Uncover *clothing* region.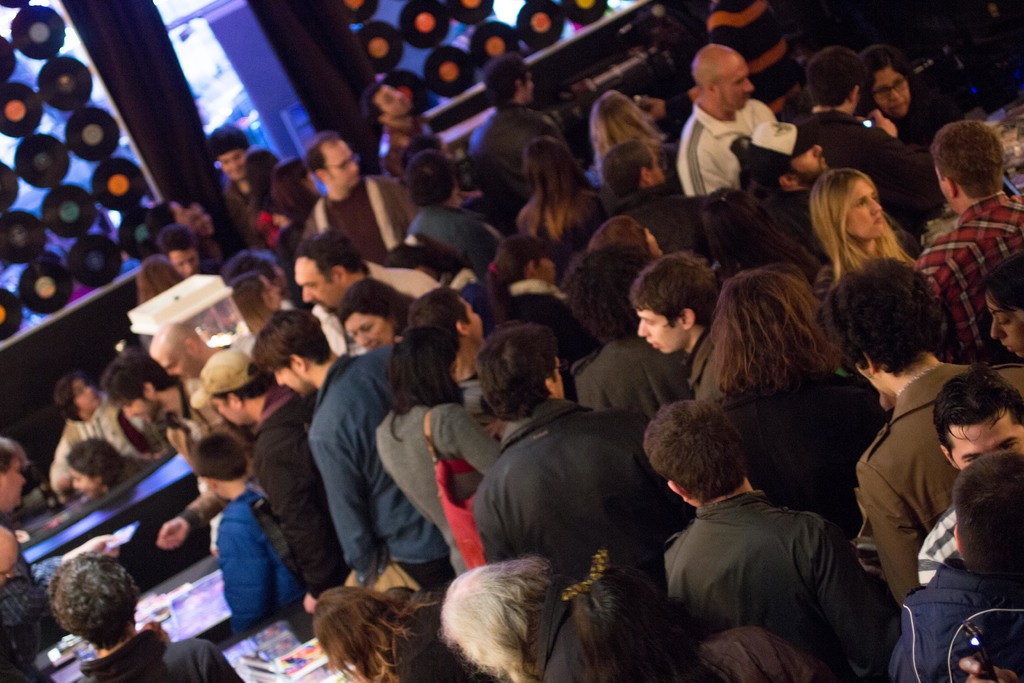
Uncovered: pyautogui.locateOnScreen(468, 229, 588, 358).
